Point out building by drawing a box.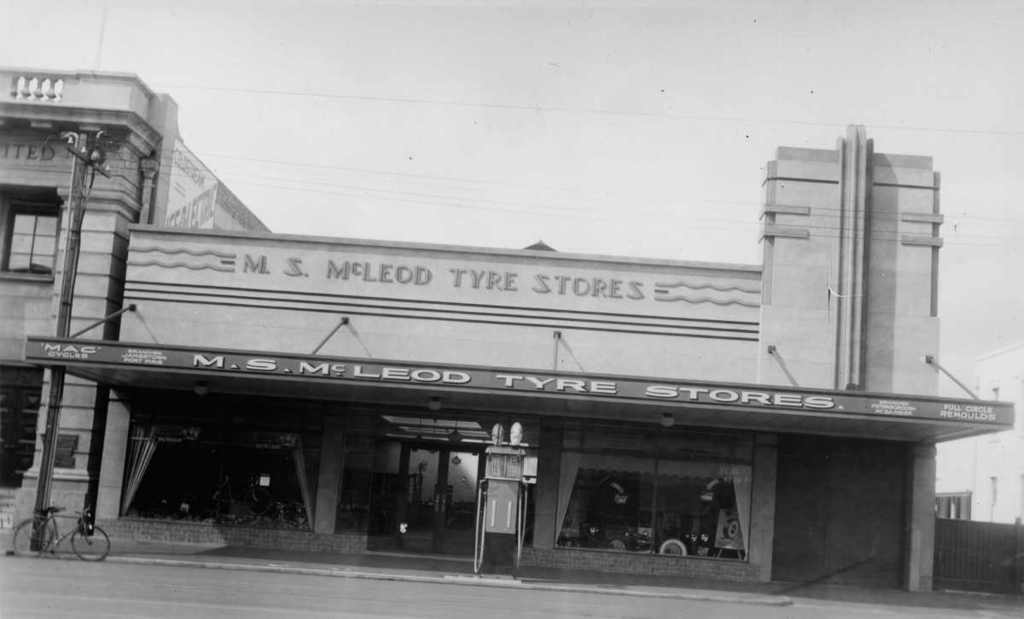
pyautogui.locateOnScreen(0, 68, 283, 552).
